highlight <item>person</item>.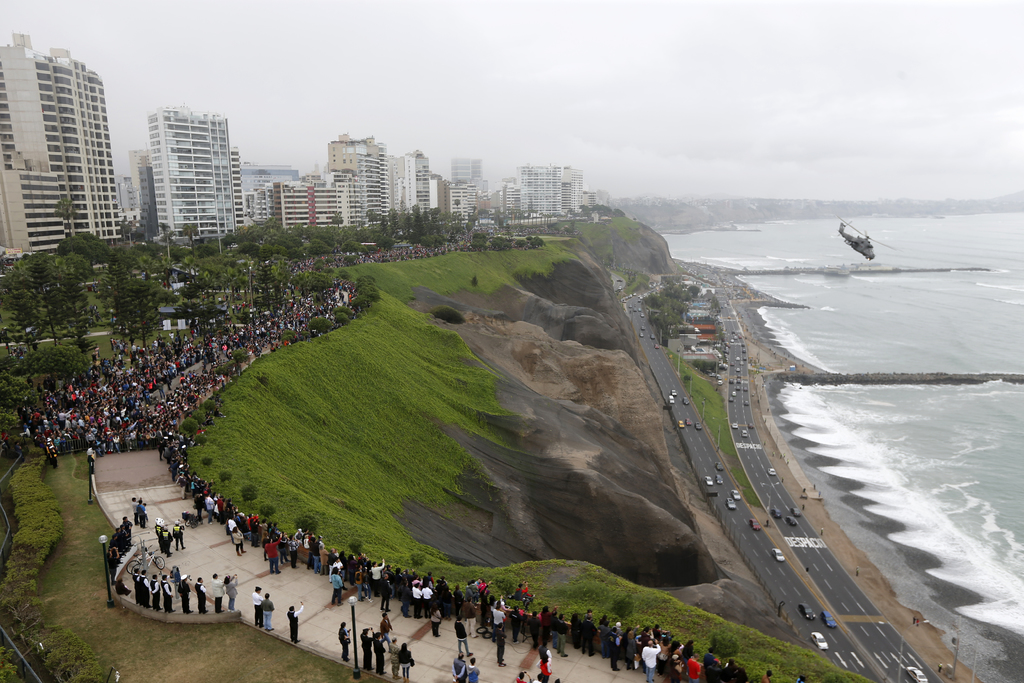
Highlighted region: 139 495 148 528.
